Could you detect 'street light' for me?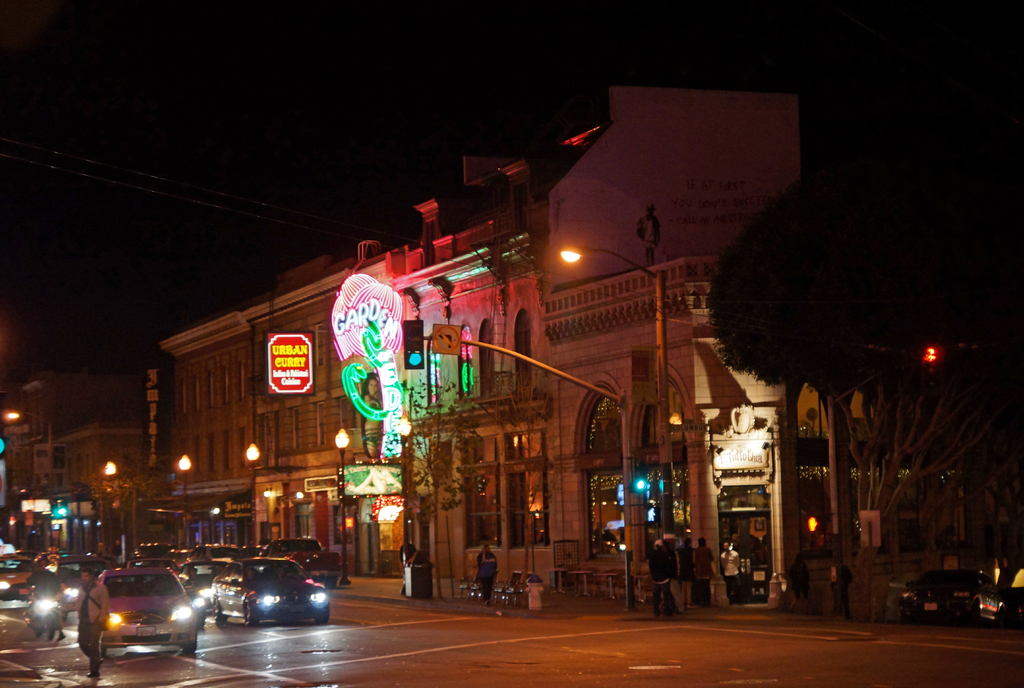
Detection result: box=[1, 412, 58, 491].
